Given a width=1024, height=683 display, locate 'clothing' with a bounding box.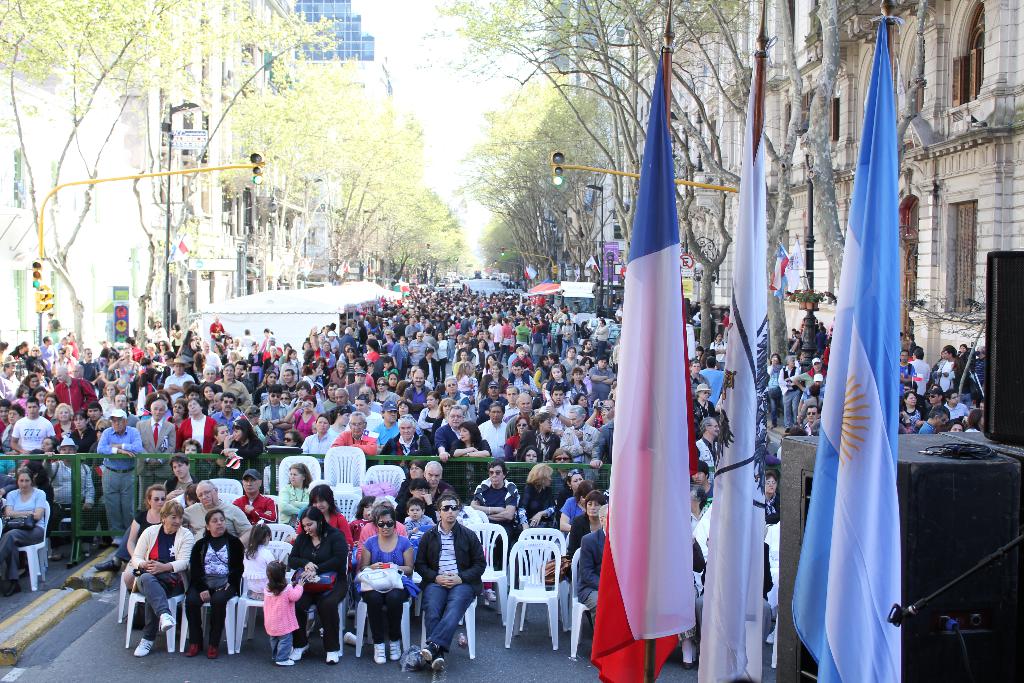
Located: 180/495/252/535.
